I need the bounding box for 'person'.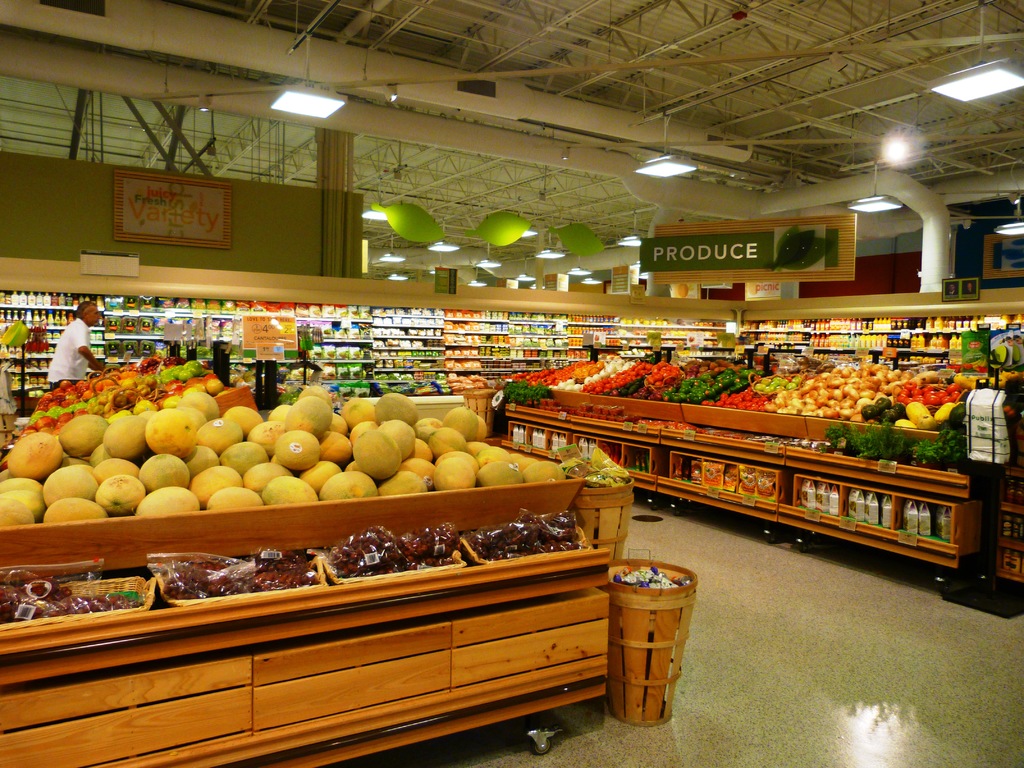
Here it is: [41, 295, 110, 394].
